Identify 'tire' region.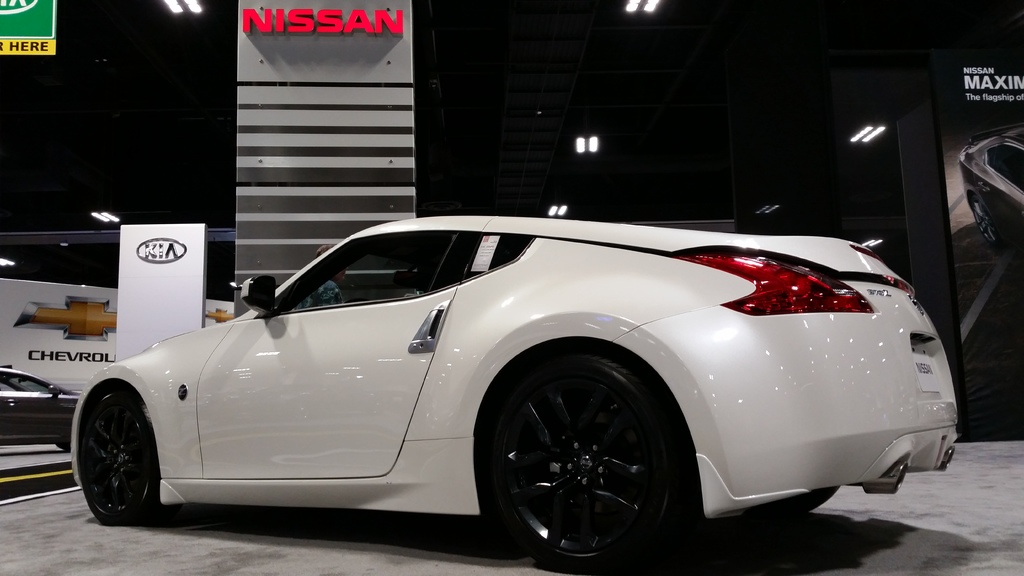
Region: bbox=[481, 342, 688, 562].
